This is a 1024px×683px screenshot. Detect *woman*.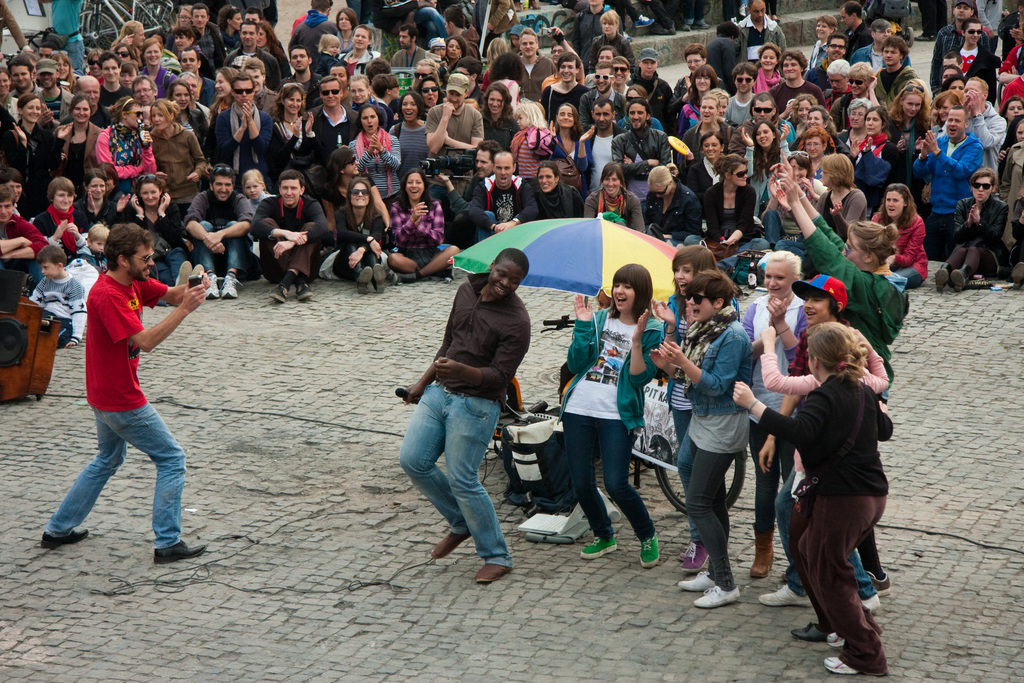
pyautogui.locateOnScreen(36, 92, 109, 197).
